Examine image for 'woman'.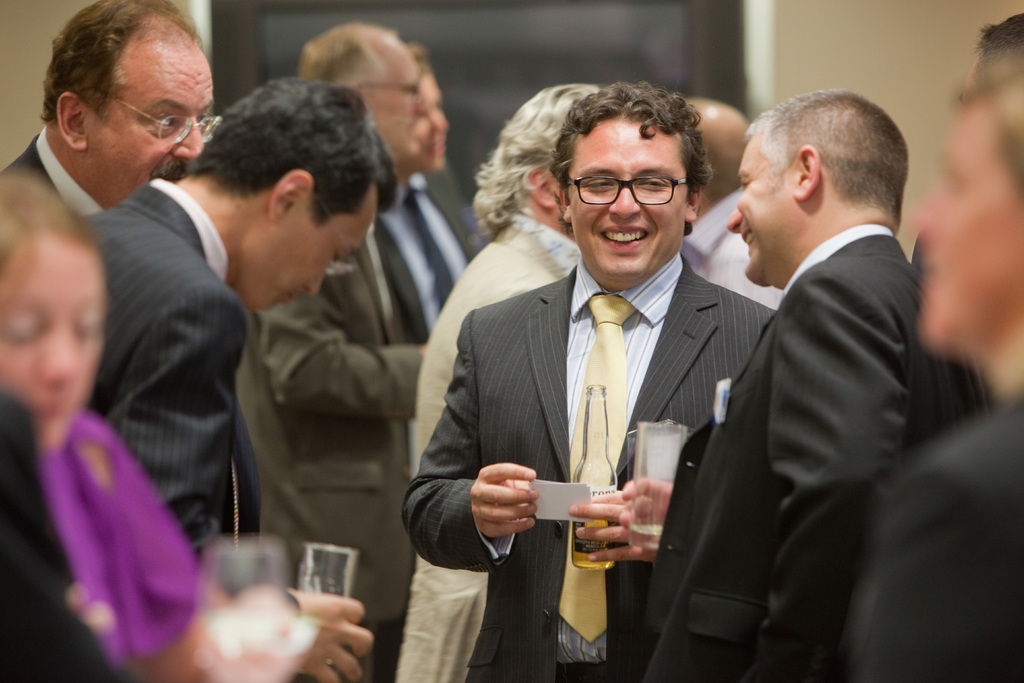
Examination result: region(0, 176, 368, 682).
